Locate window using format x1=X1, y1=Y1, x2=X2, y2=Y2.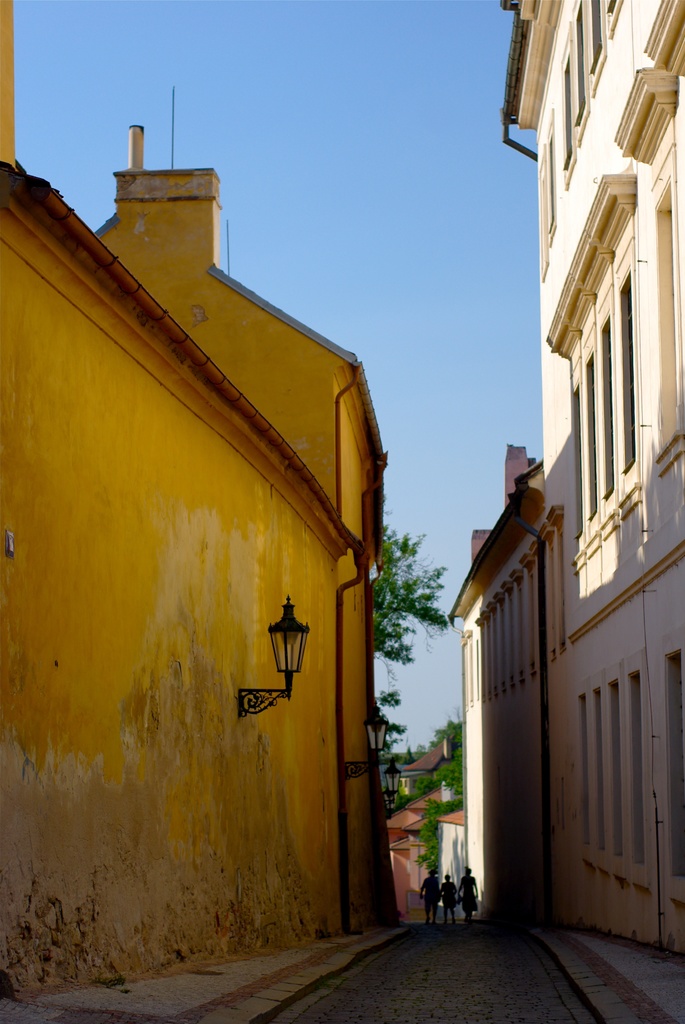
x1=656, y1=627, x2=684, y2=905.
